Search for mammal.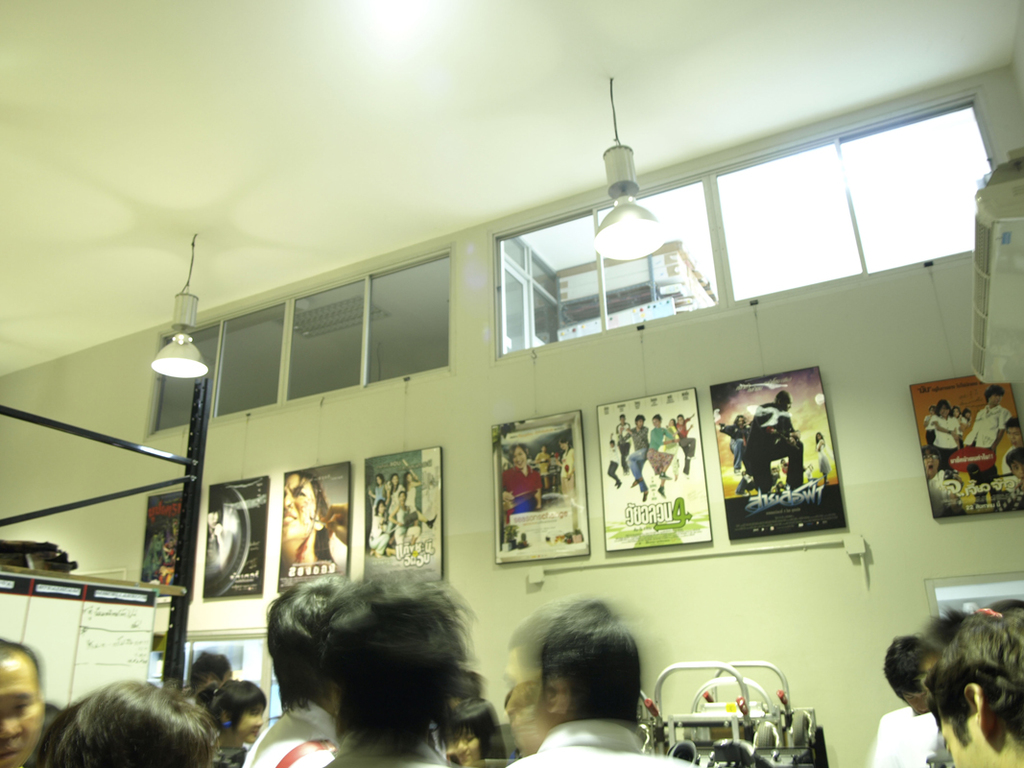
Found at detection(499, 684, 537, 755).
